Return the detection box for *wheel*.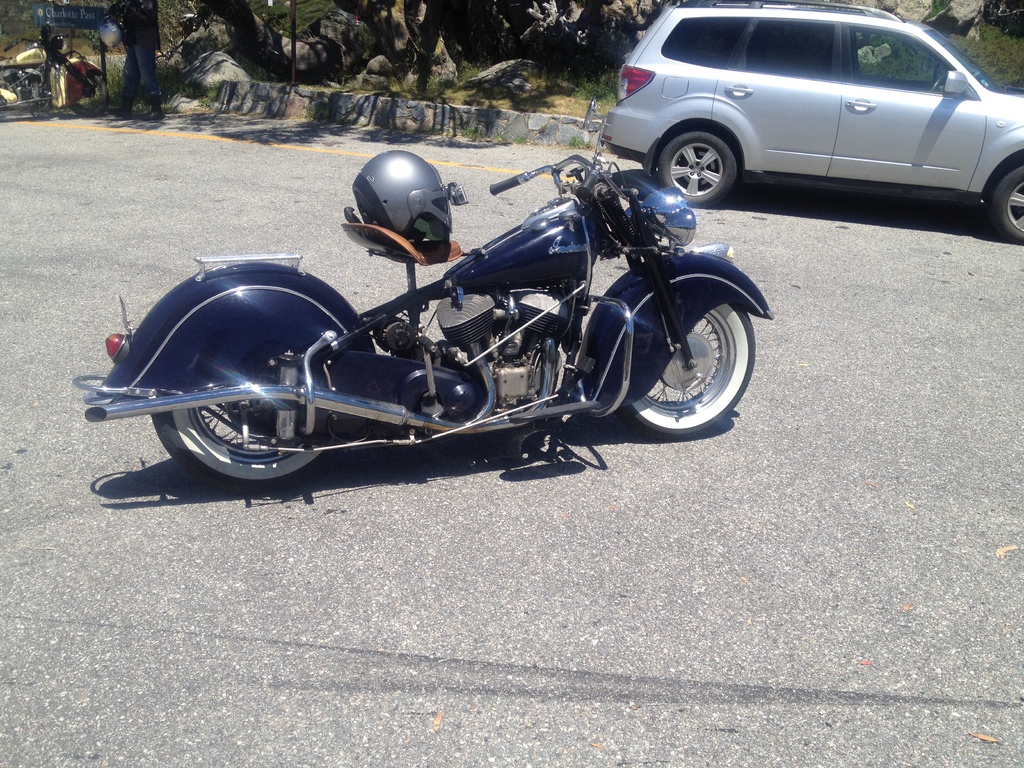
650,132,740,211.
